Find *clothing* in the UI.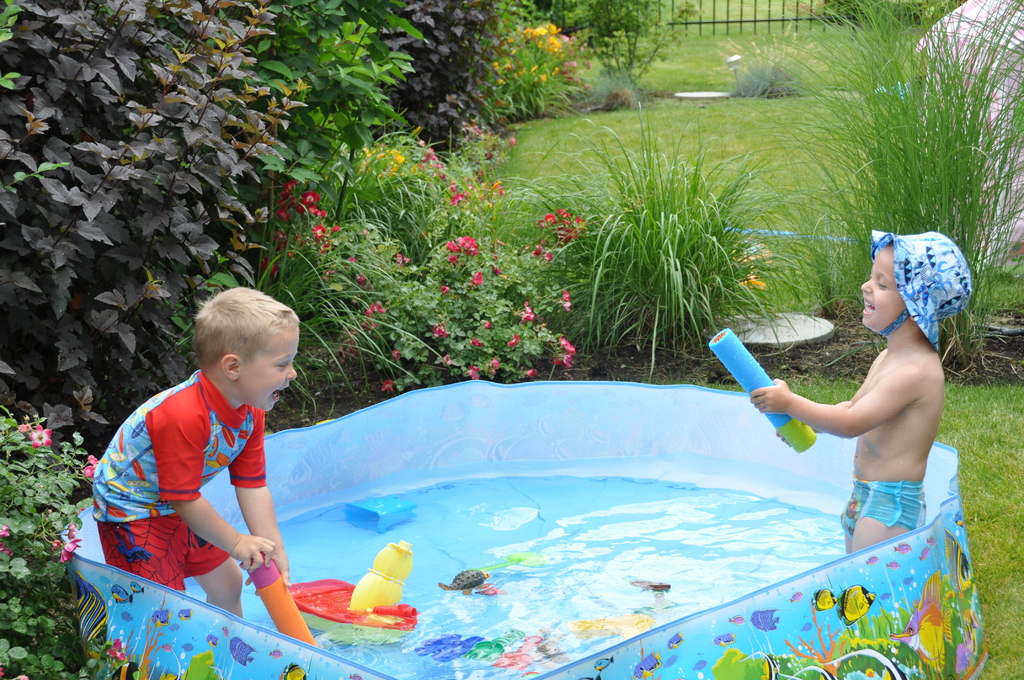
UI element at box(749, 231, 951, 547).
